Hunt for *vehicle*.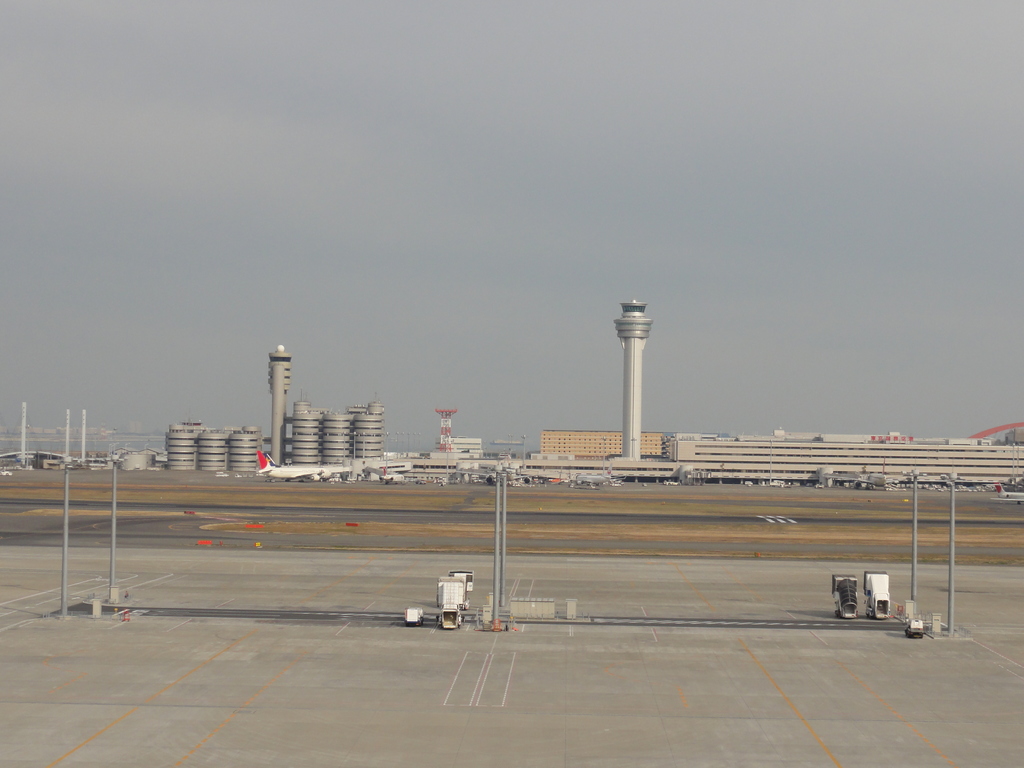
Hunted down at bbox=[404, 605, 424, 626].
